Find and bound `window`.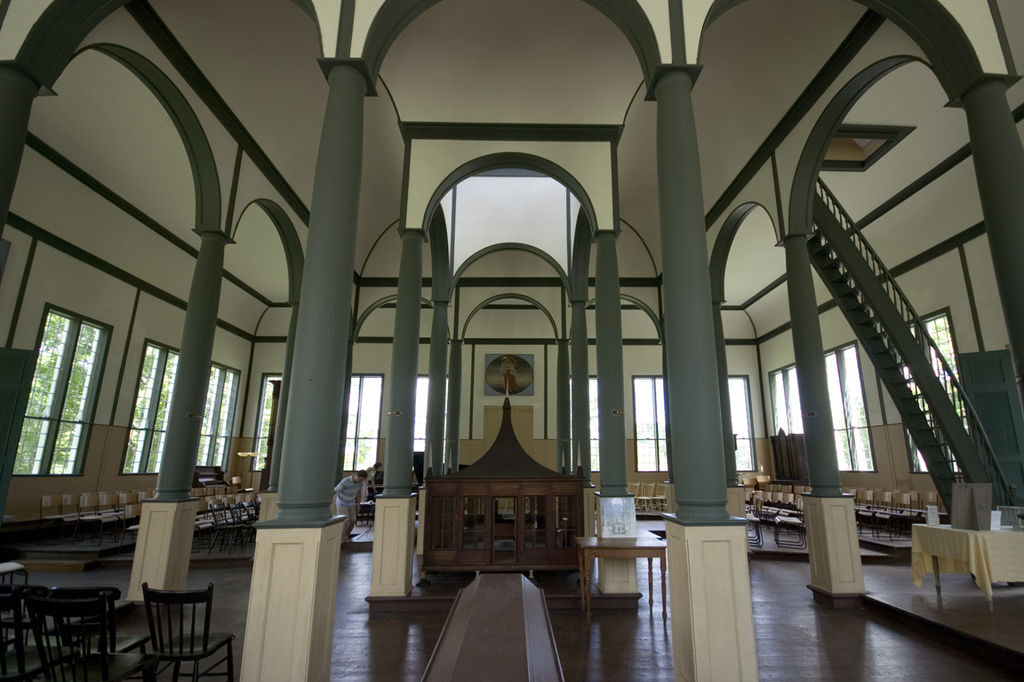
Bound: locate(720, 375, 763, 479).
